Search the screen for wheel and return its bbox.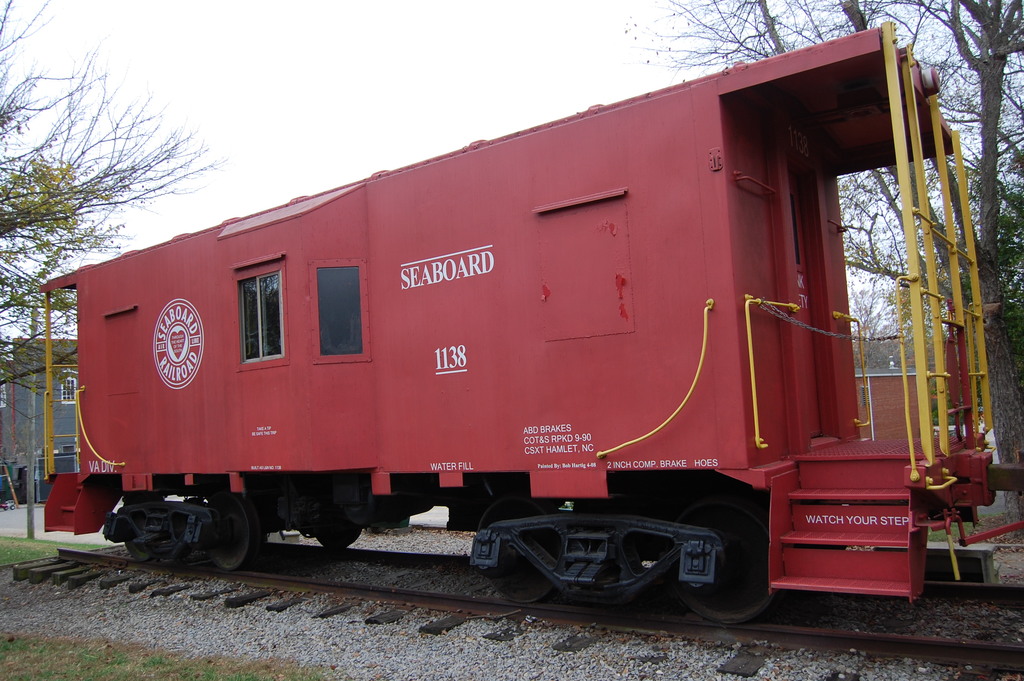
Found: {"left": 200, "top": 502, "right": 250, "bottom": 573}.
